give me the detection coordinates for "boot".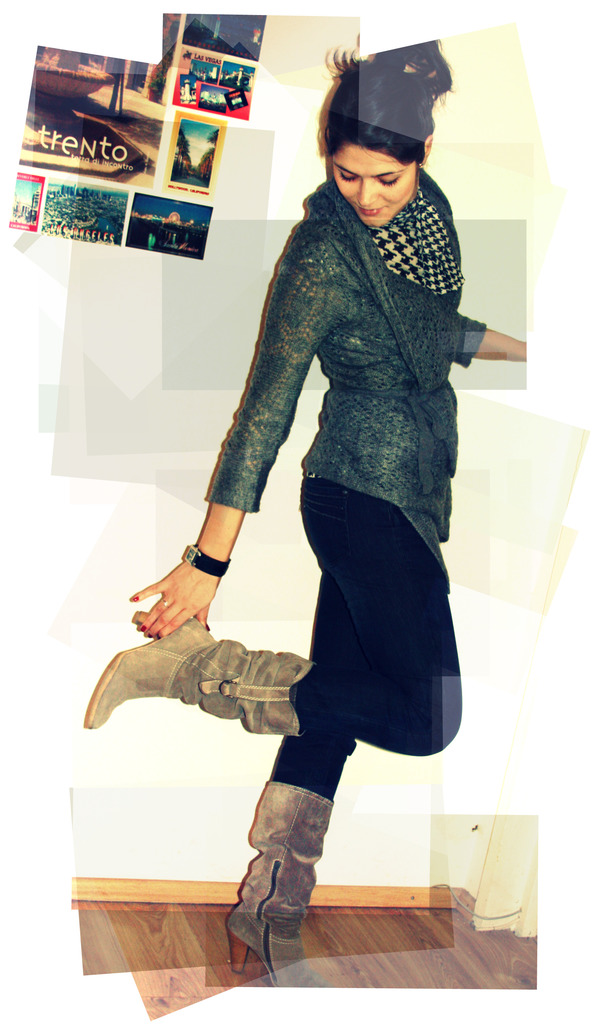
crop(232, 784, 342, 1003).
